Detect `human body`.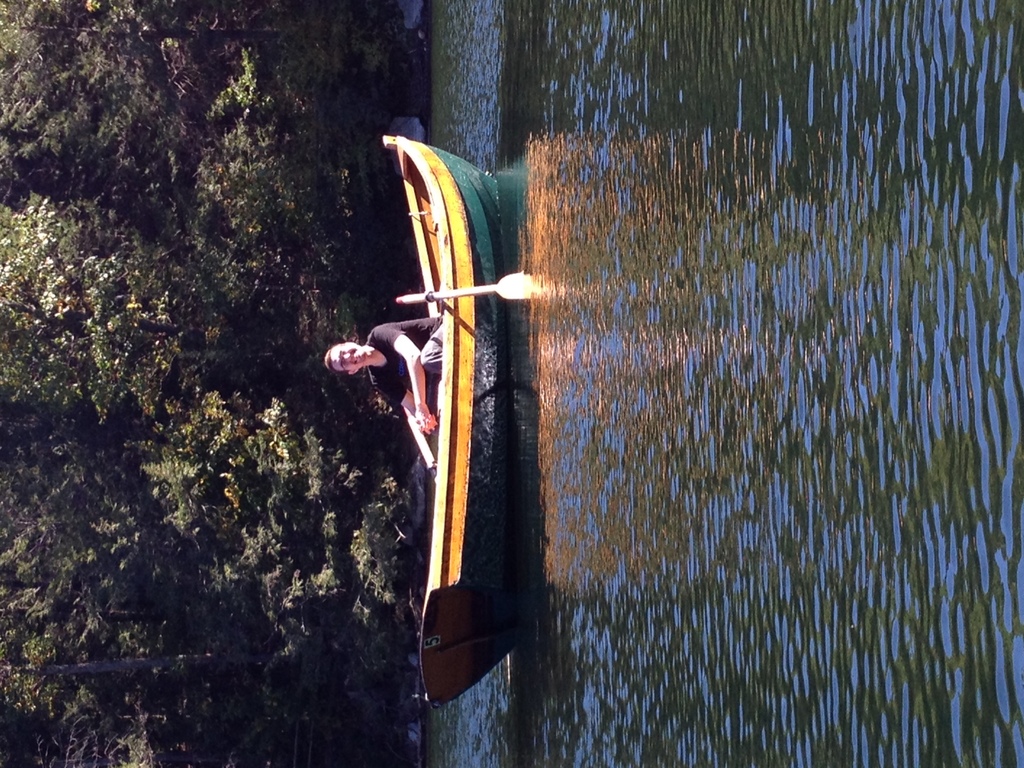
Detected at box(320, 317, 447, 435).
